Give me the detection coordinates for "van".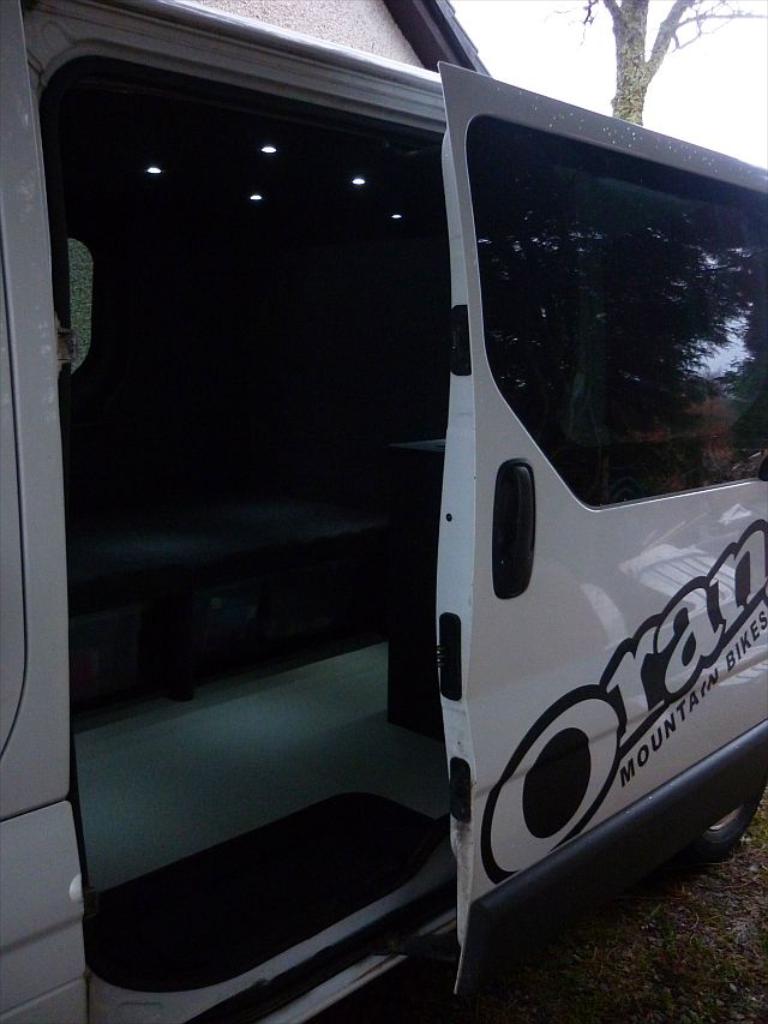
<bbox>0, 0, 767, 1023</bbox>.
